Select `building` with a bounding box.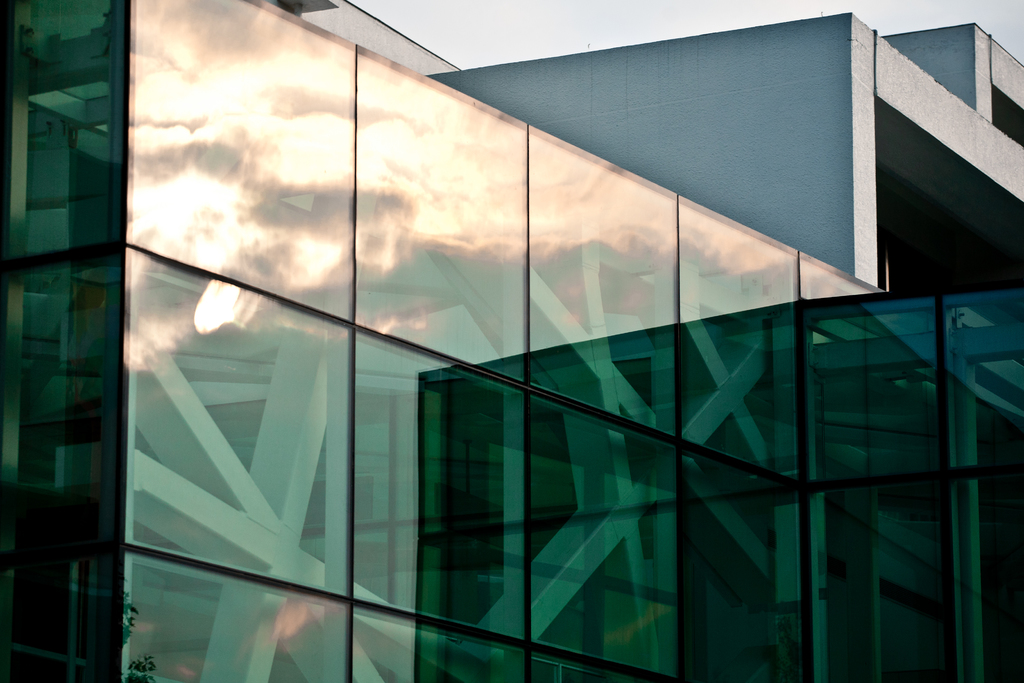
(0, 0, 1023, 682).
